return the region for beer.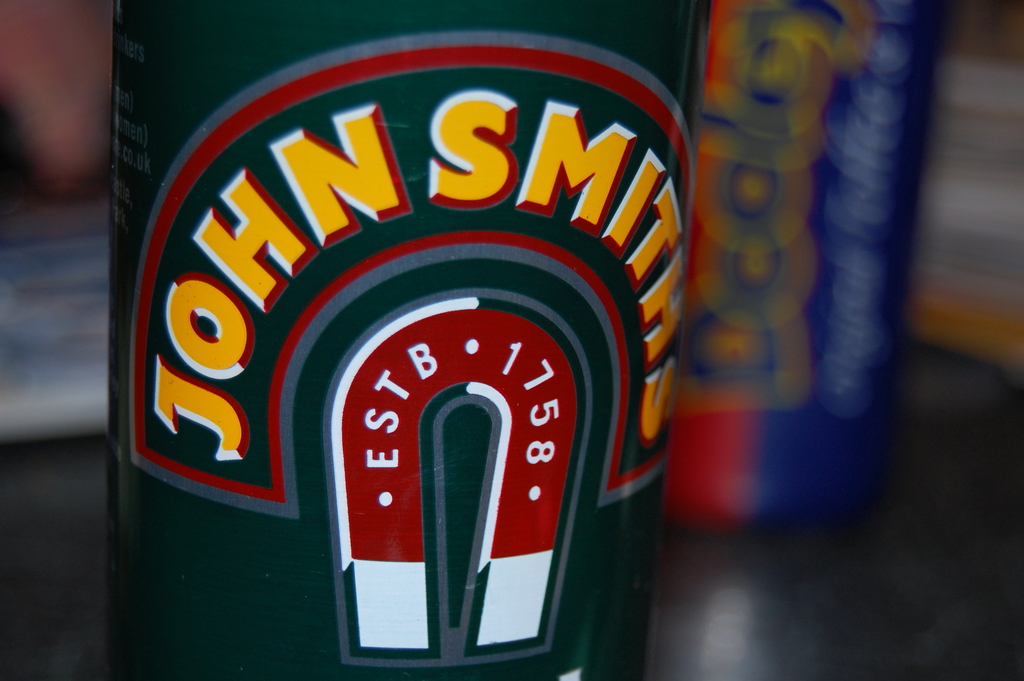
77/1/739/680.
